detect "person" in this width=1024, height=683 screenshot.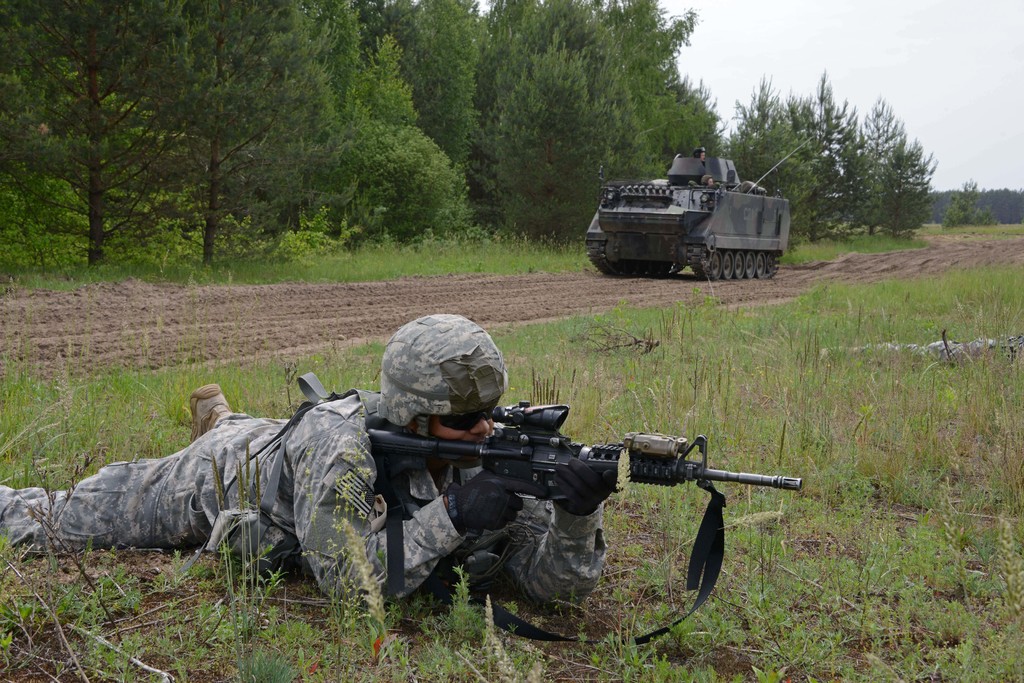
Detection: Rect(695, 145, 705, 161).
